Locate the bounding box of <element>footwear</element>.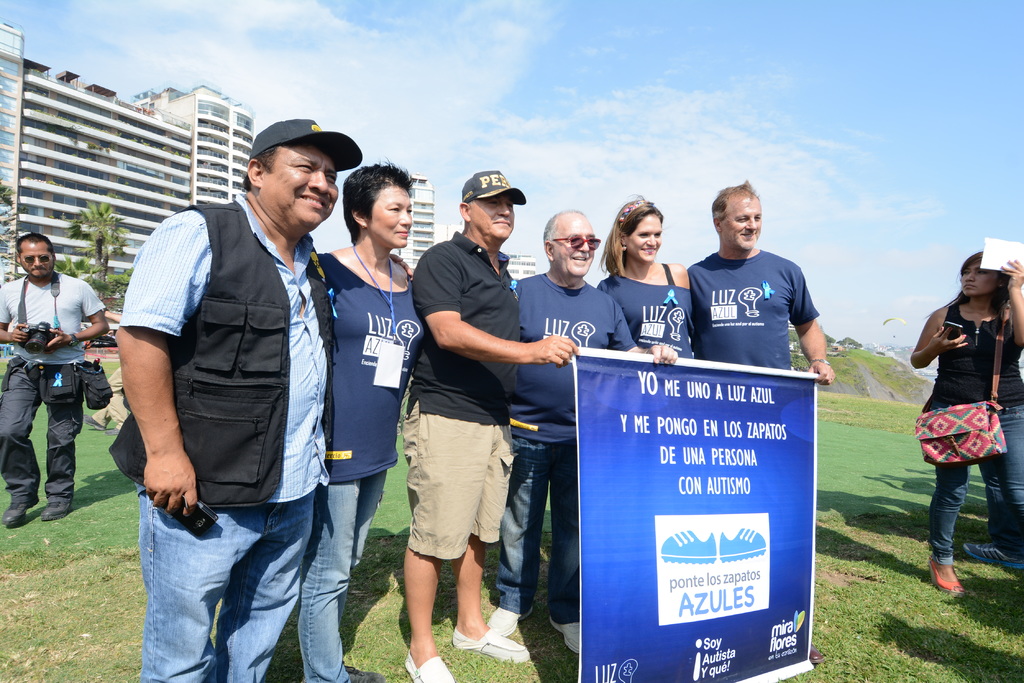
Bounding box: {"left": 2, "top": 502, "right": 33, "bottom": 524}.
